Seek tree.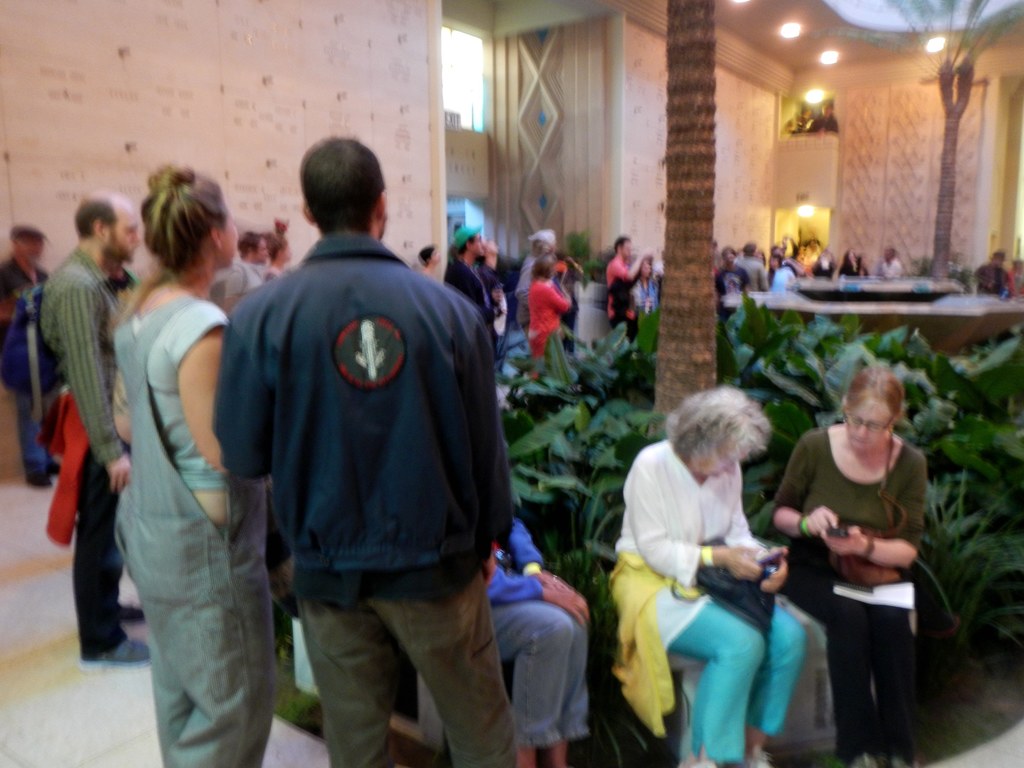
[644, 0, 721, 422].
